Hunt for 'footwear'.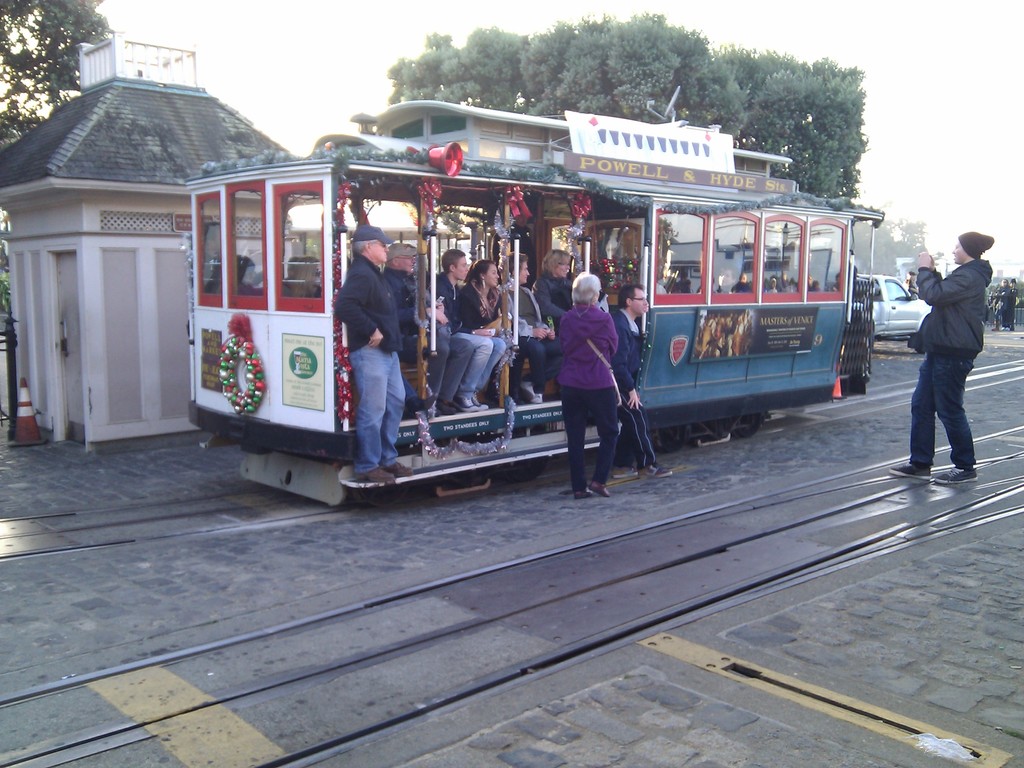
Hunted down at <bbox>636, 463, 671, 480</bbox>.
